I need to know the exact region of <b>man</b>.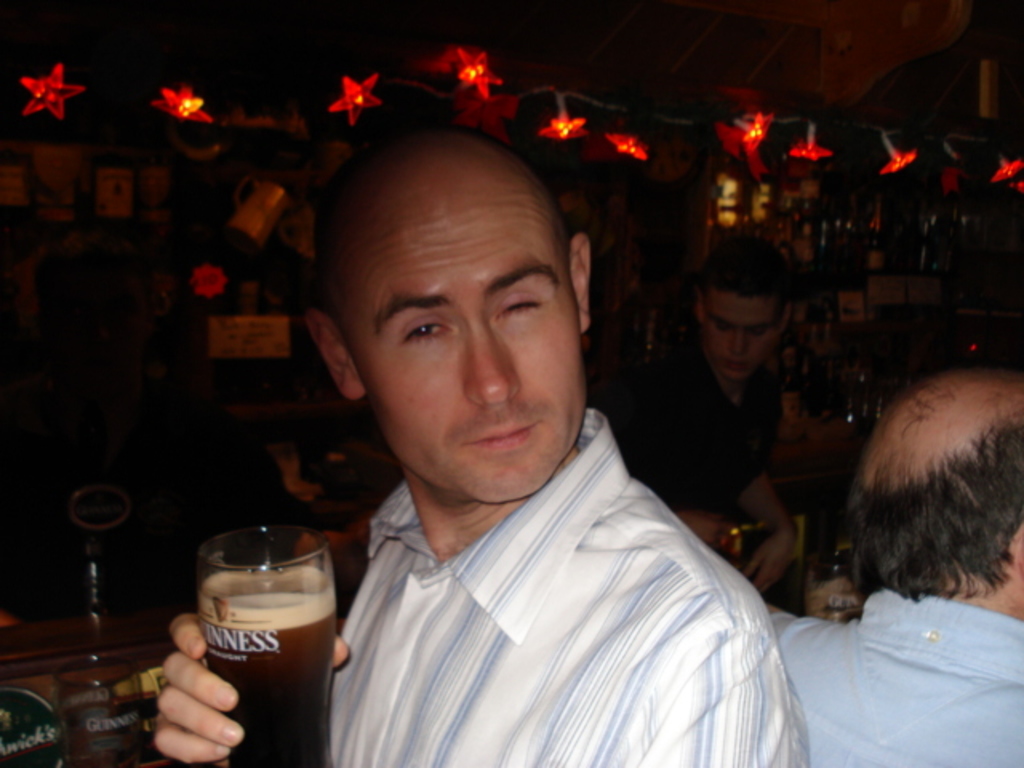
Region: bbox(766, 363, 1022, 766).
